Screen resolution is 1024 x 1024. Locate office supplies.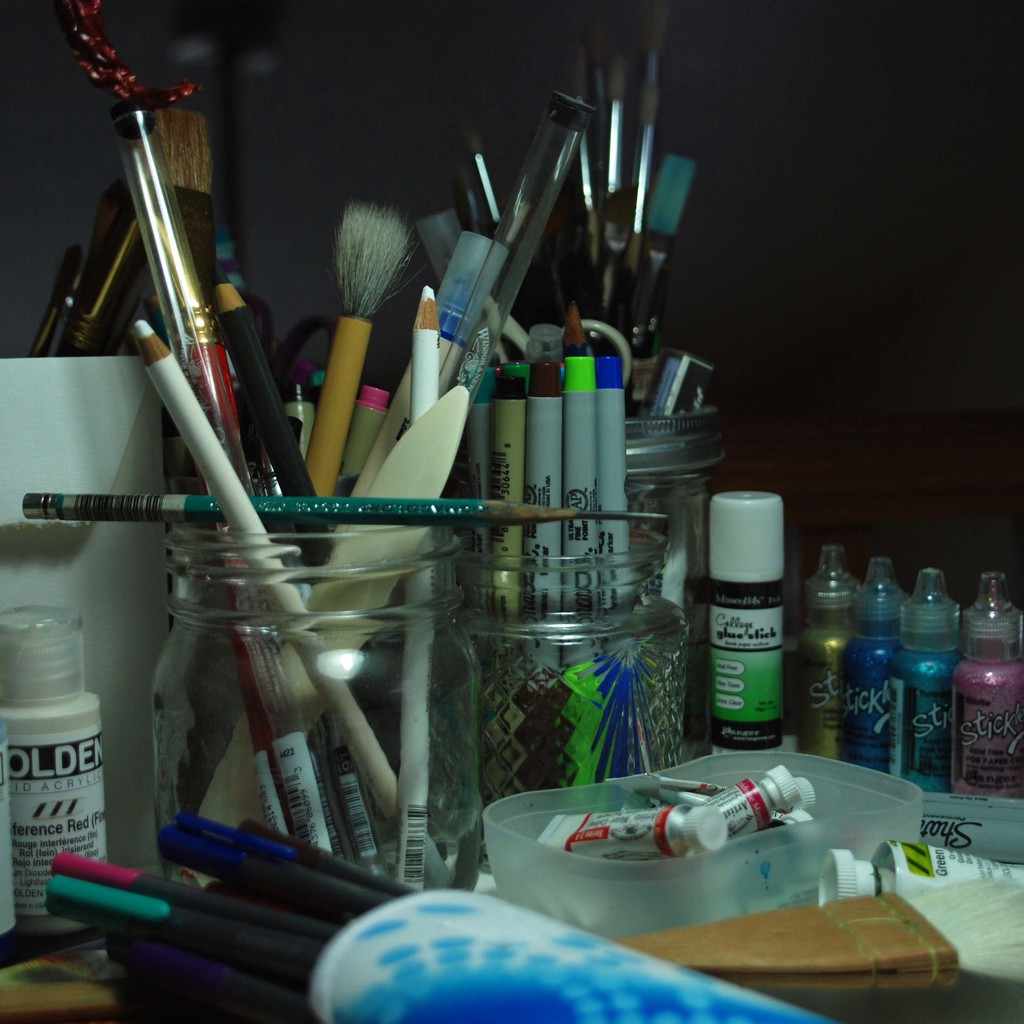
125 106 242 463.
